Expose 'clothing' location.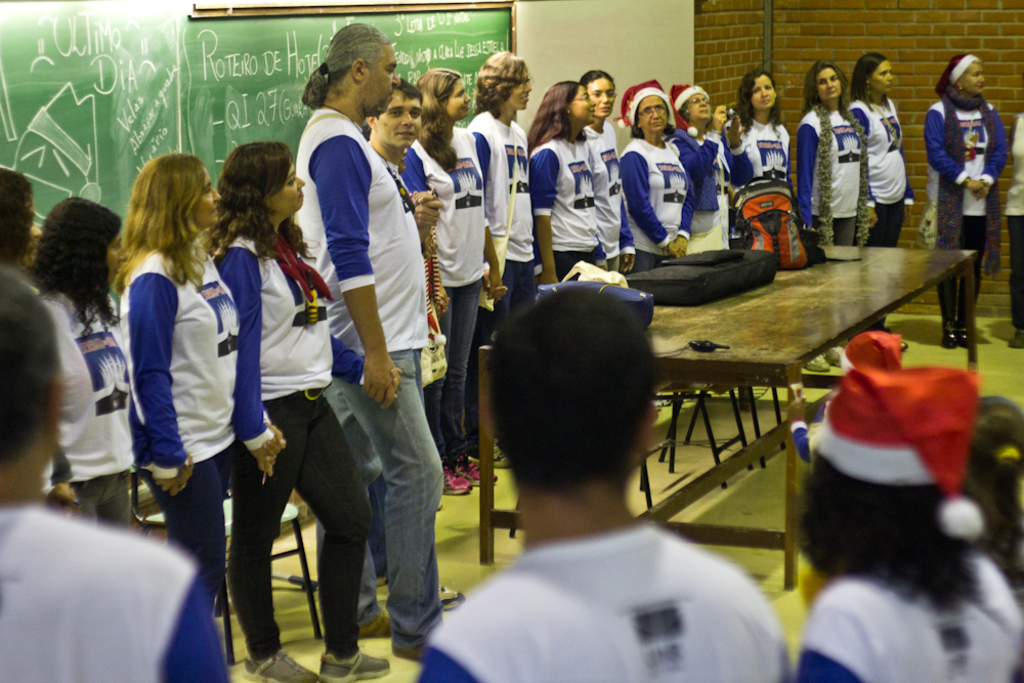
Exposed at <box>557,241,608,275</box>.
